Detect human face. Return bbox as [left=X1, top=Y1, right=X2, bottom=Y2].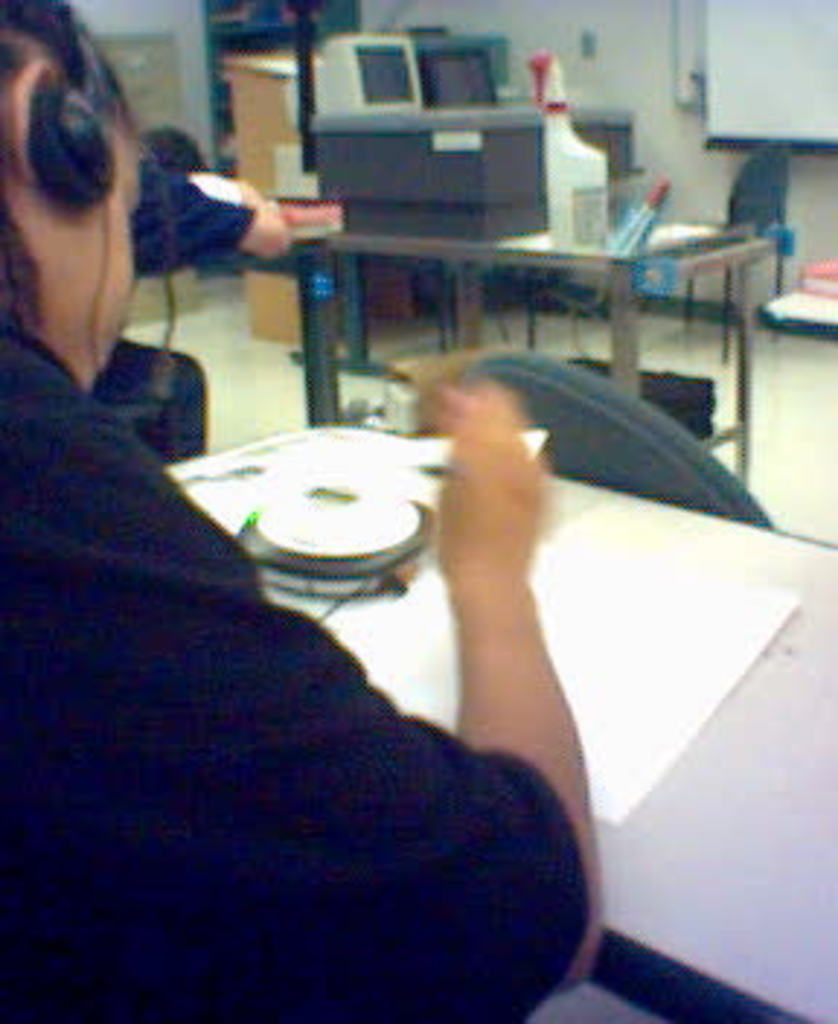
[left=44, top=113, right=140, bottom=393].
